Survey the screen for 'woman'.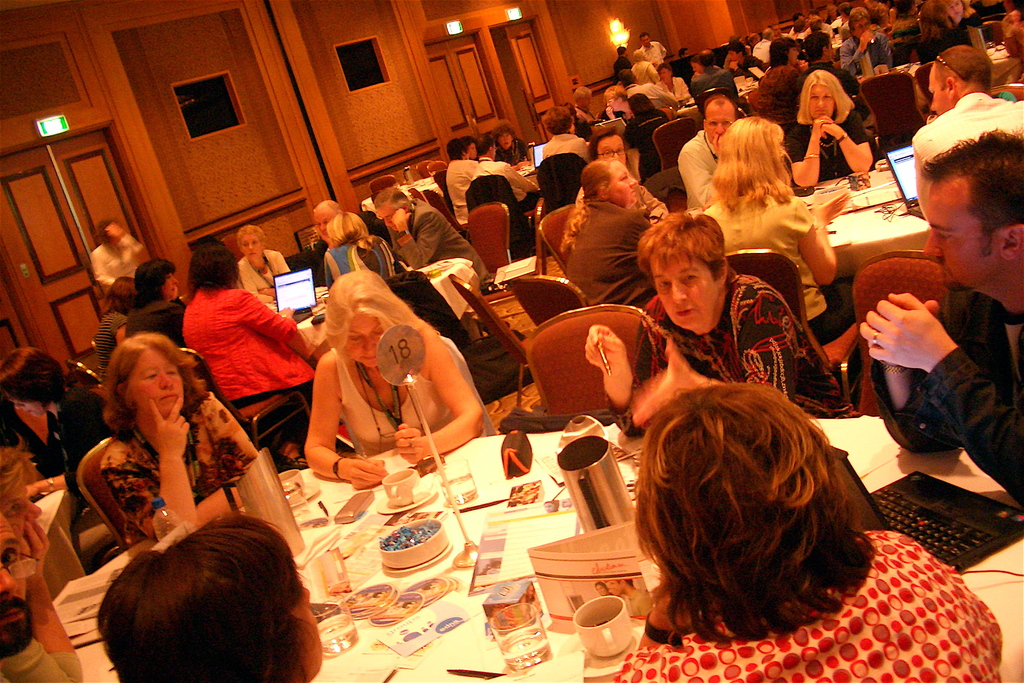
Survey found: <bbox>913, 0, 970, 73</bbox>.
